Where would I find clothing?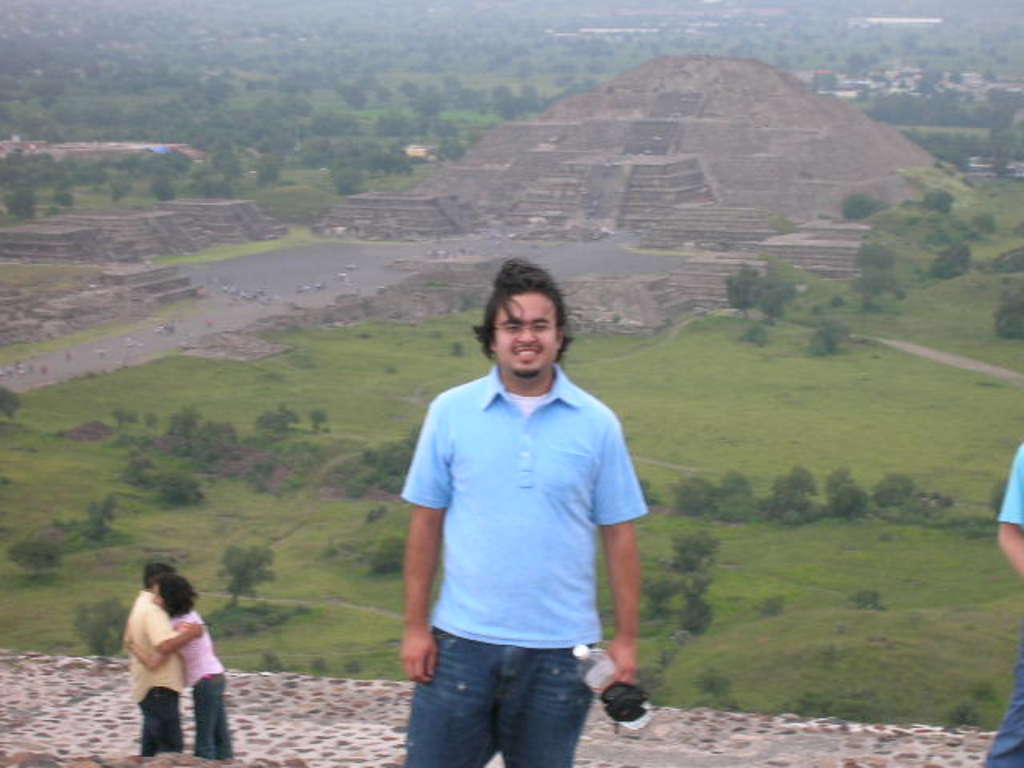
At 403/624/603/766.
